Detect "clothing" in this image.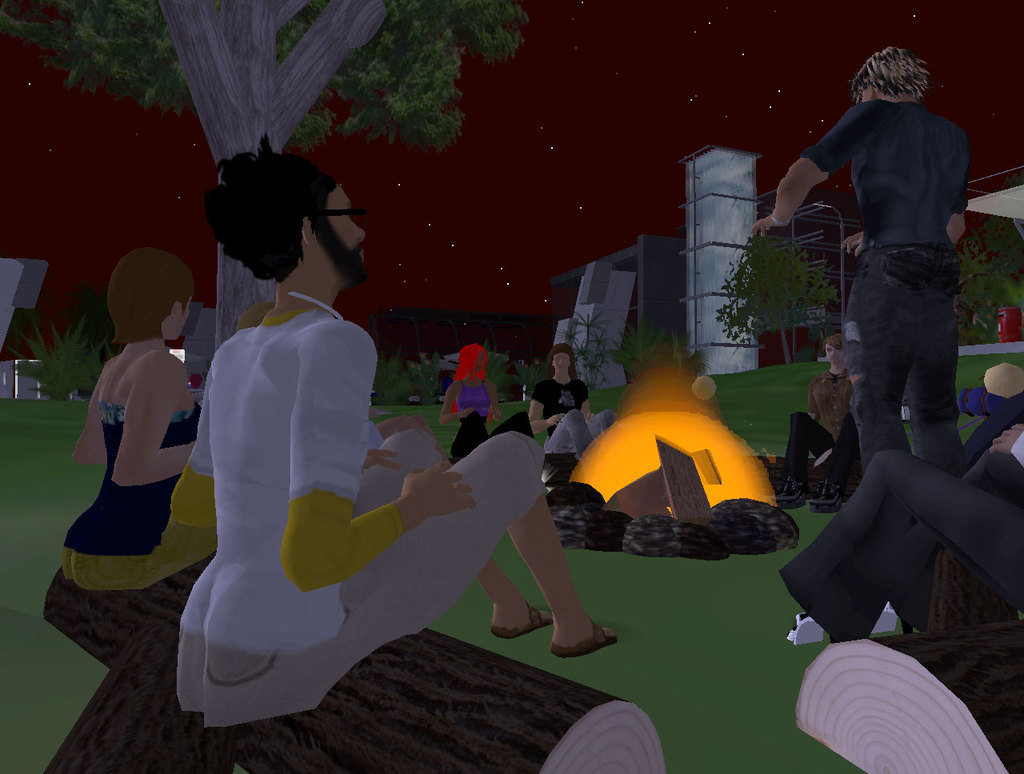
Detection: [66, 377, 237, 604].
